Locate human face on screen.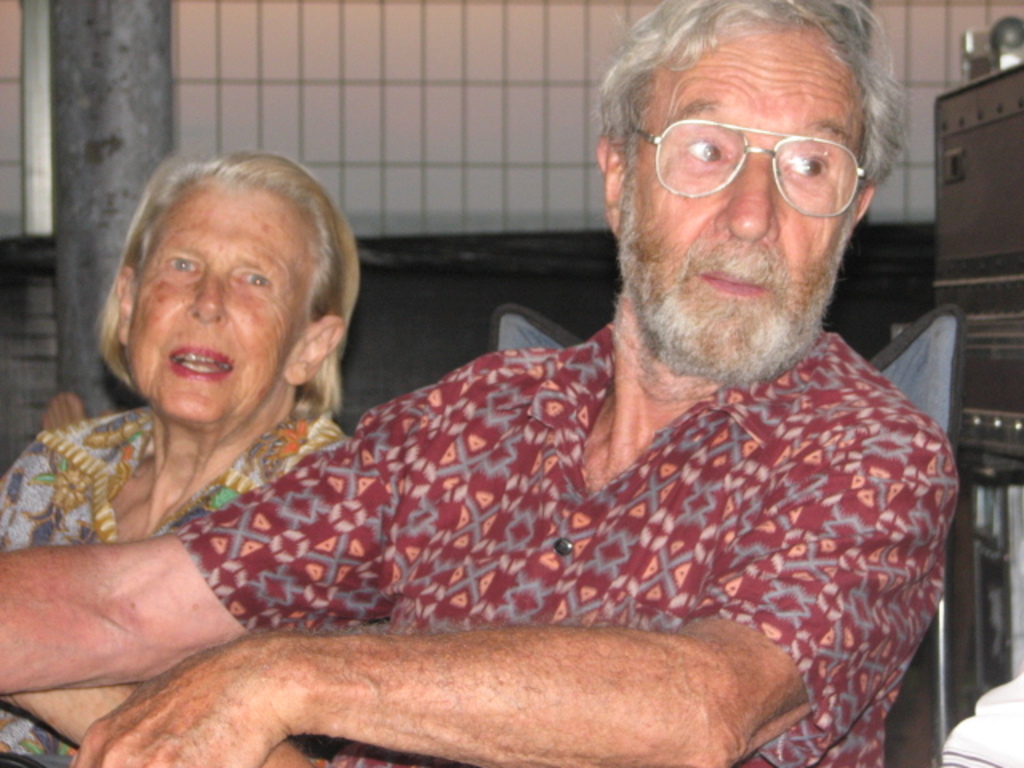
On screen at region(614, 22, 869, 381).
